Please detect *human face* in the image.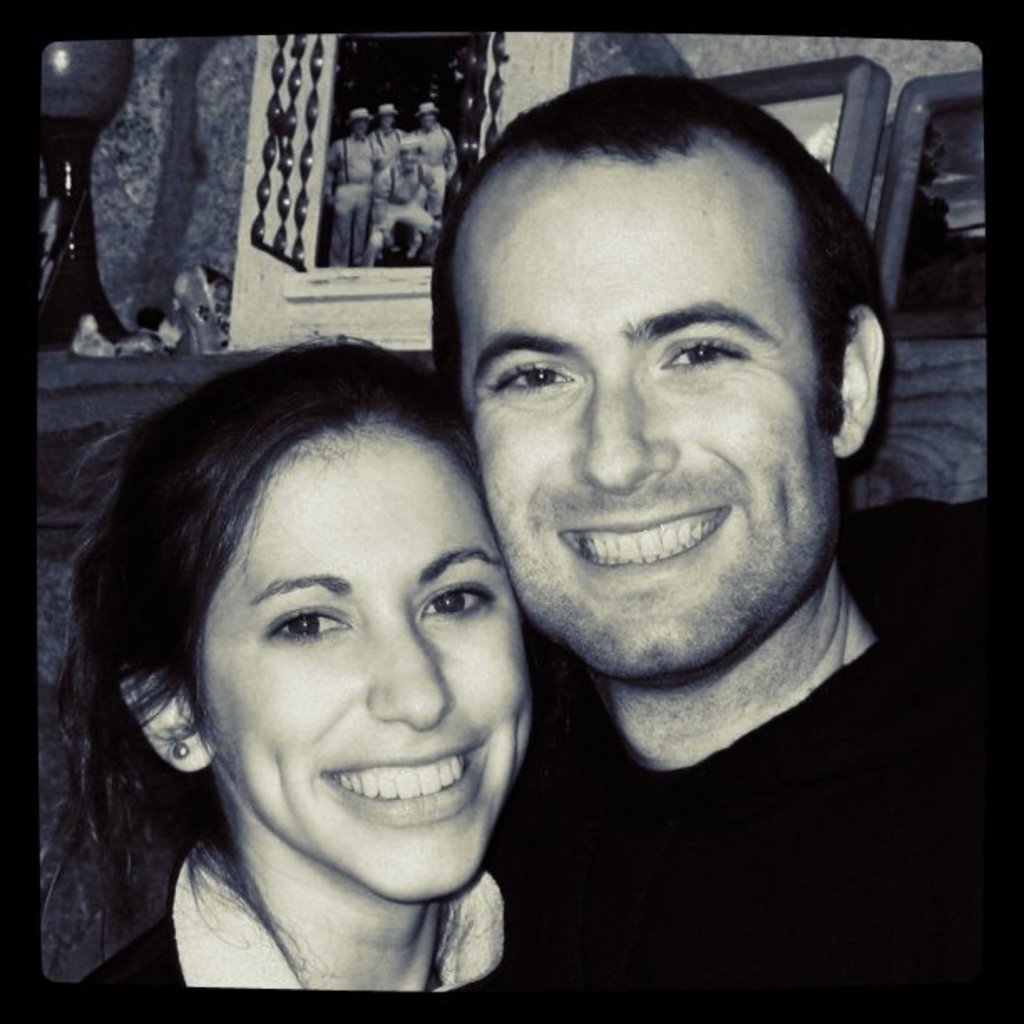
bbox=(373, 100, 402, 131).
